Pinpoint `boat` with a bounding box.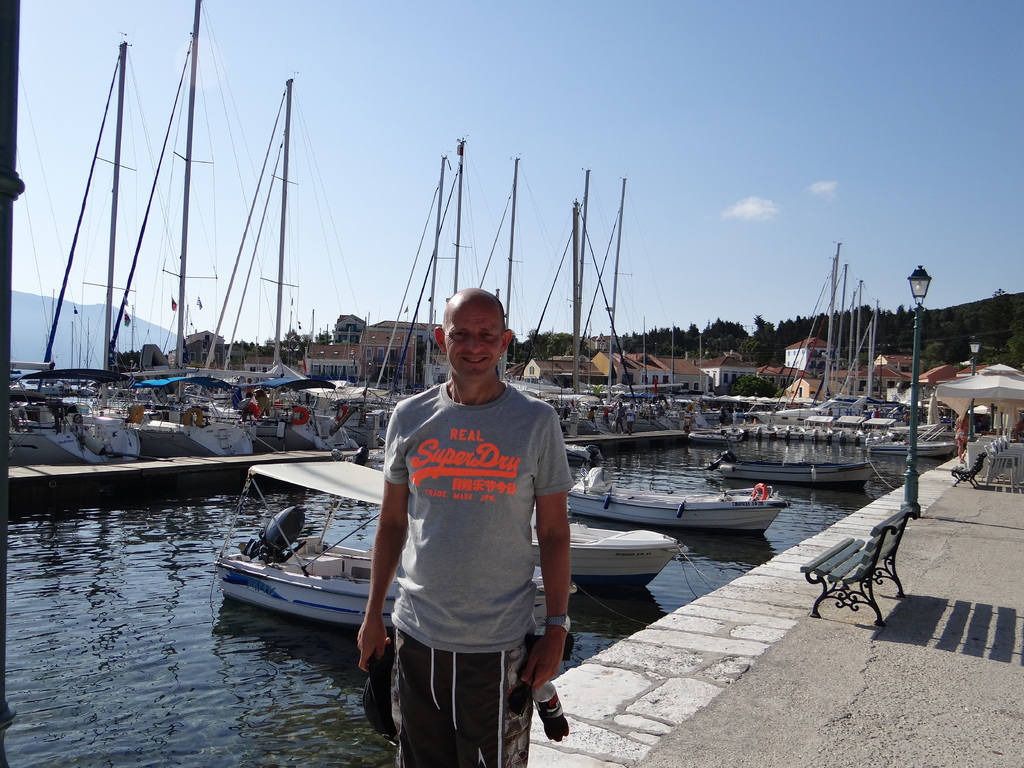
BBox(567, 463, 790, 532).
